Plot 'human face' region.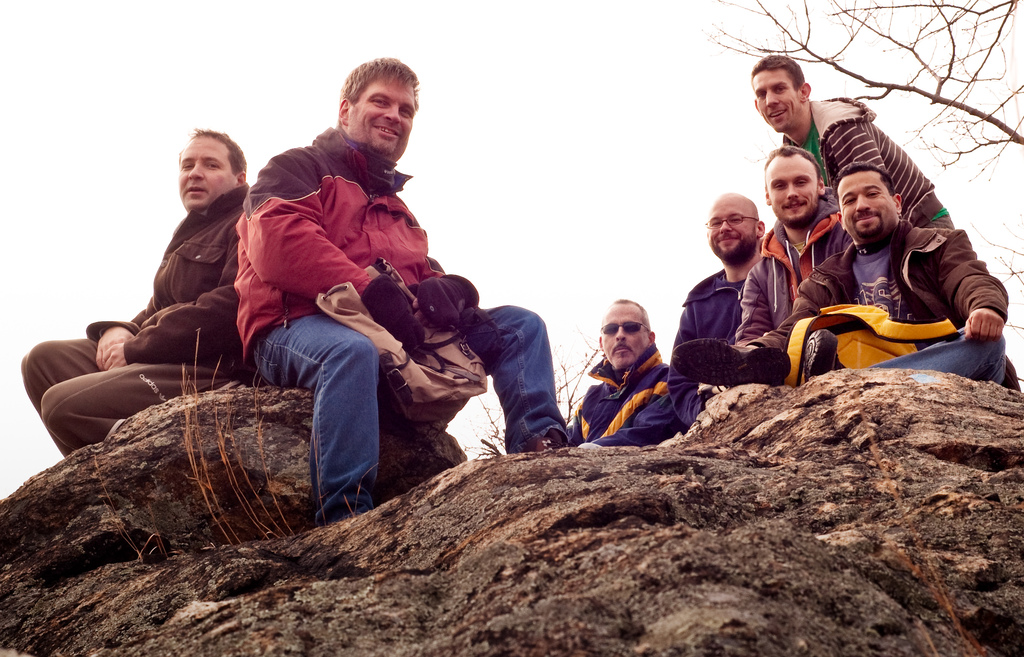
Plotted at (left=708, top=193, right=755, bottom=260).
